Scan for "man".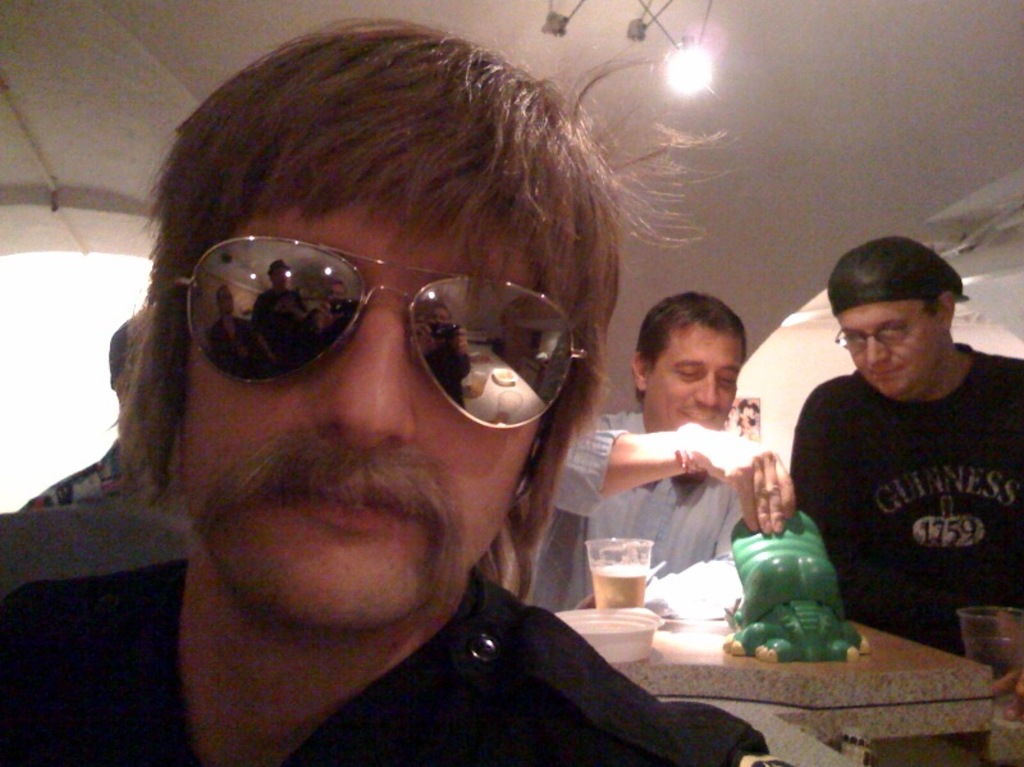
Scan result: crop(512, 288, 805, 607).
